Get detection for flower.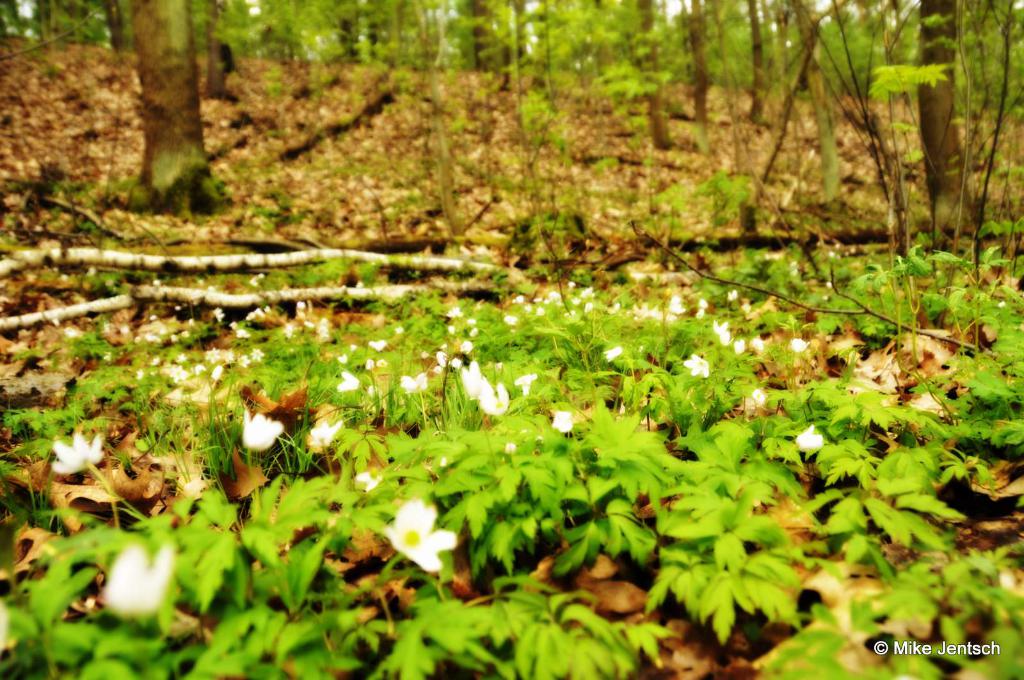
Detection: {"left": 104, "top": 537, "right": 170, "bottom": 613}.
